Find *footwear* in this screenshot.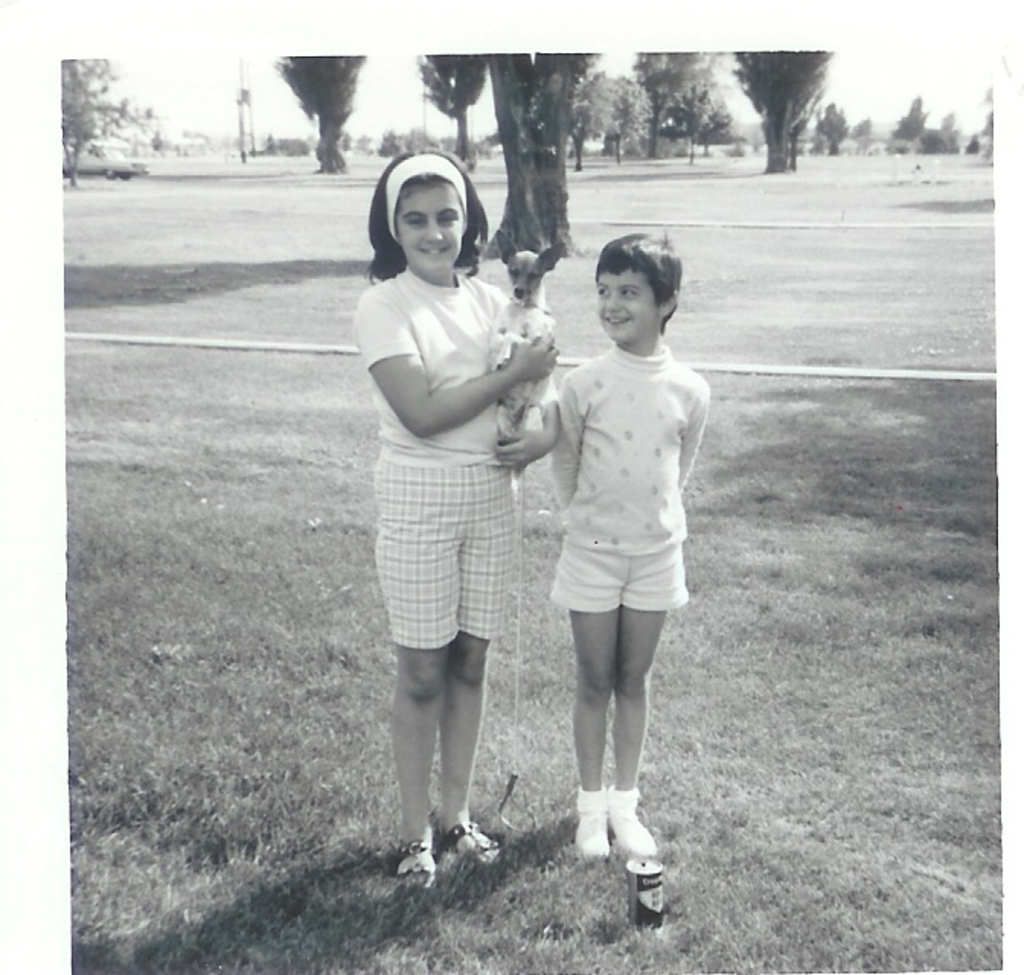
The bounding box for *footwear* is l=608, t=783, r=657, b=856.
